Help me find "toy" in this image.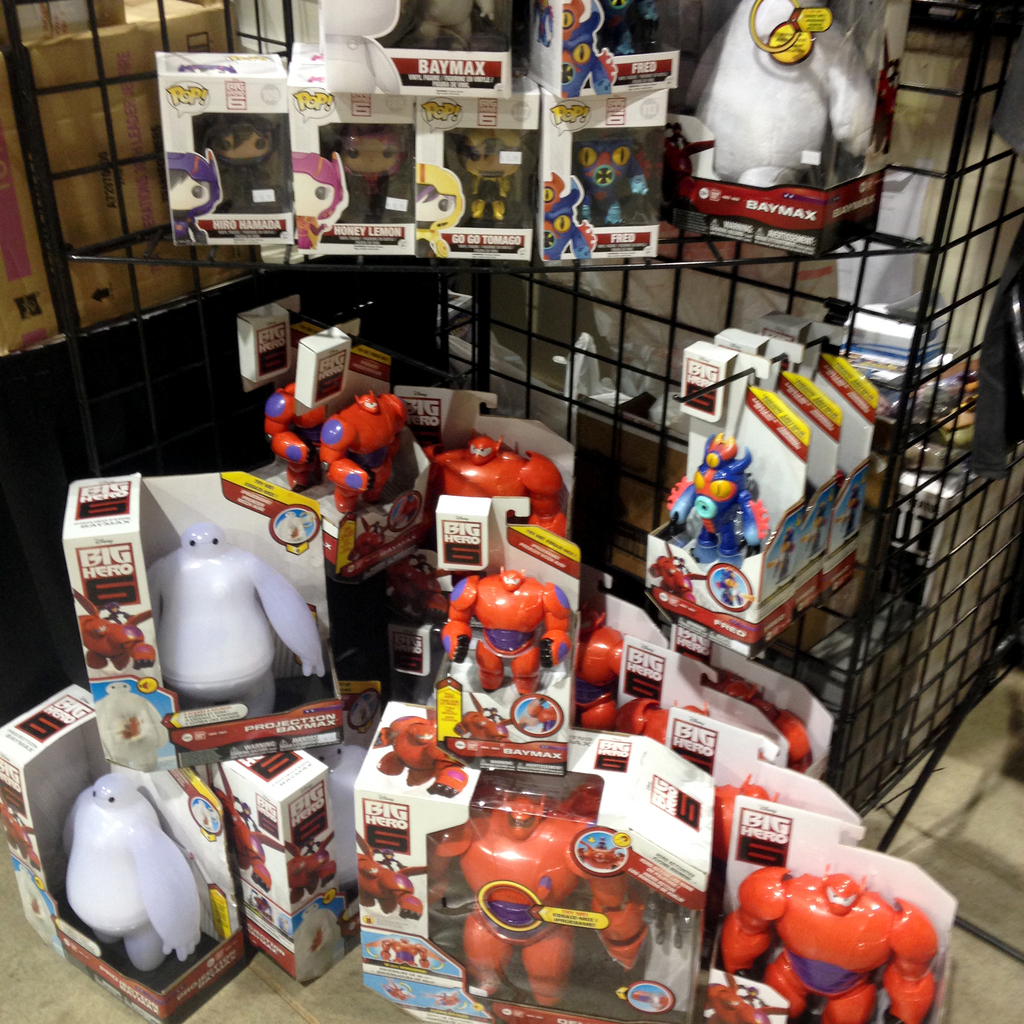
Found it: Rect(294, 840, 330, 888).
